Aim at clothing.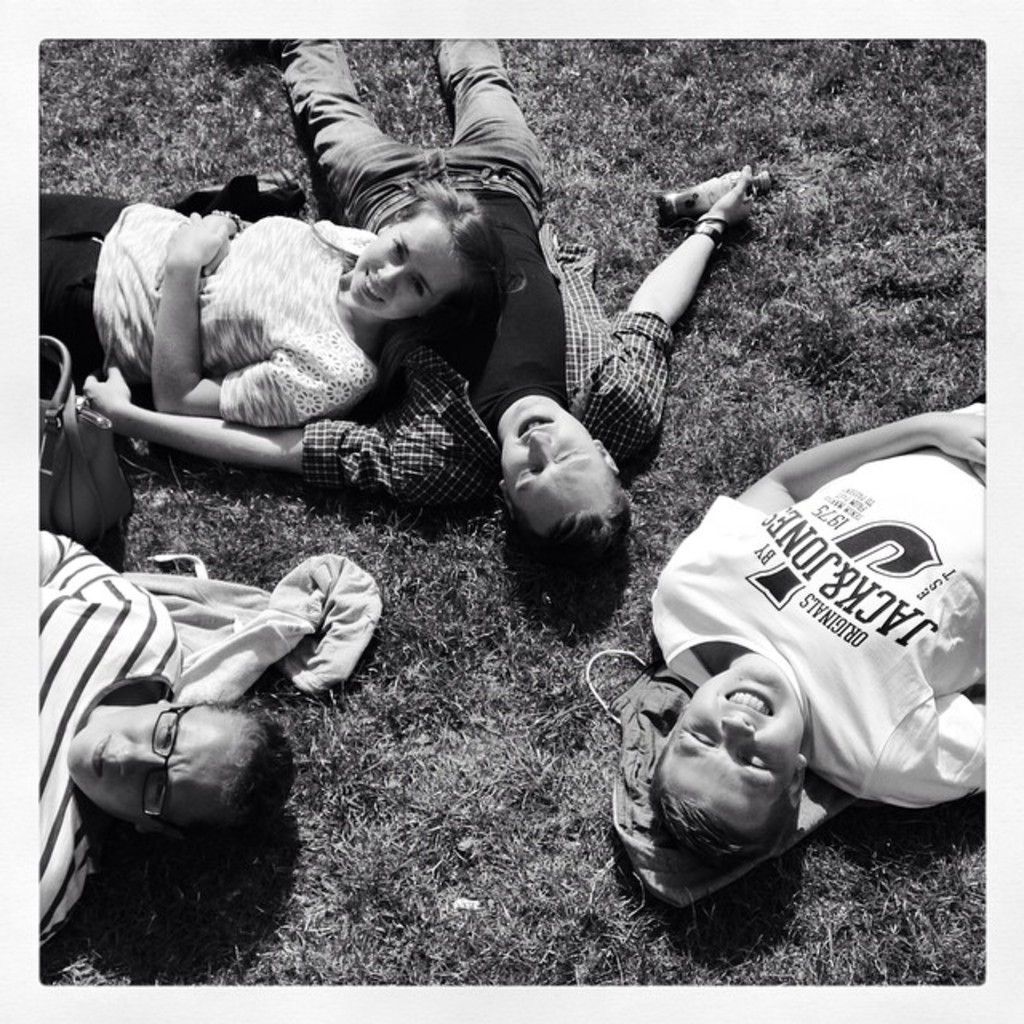
Aimed at box(21, 165, 371, 432).
